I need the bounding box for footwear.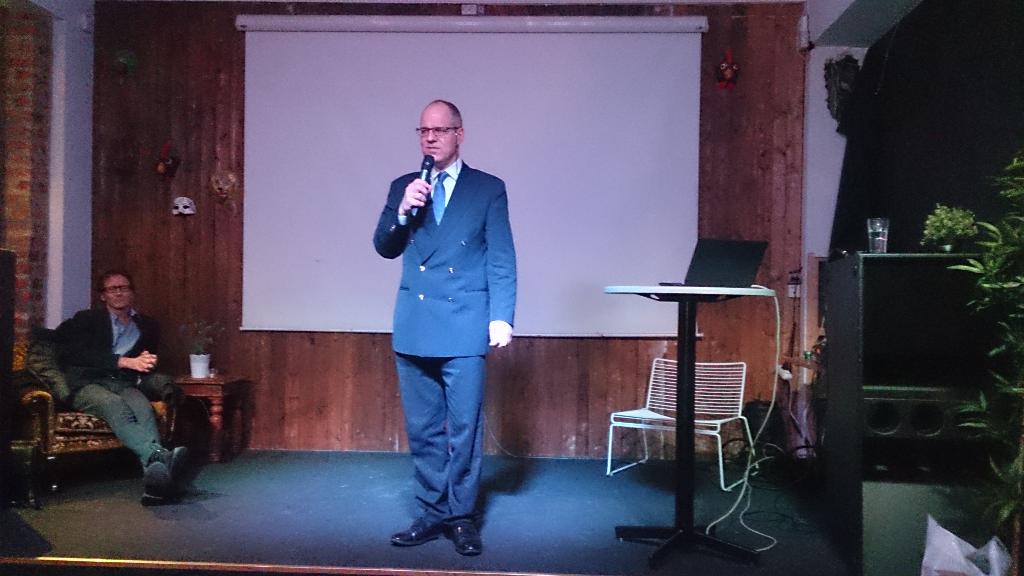
Here it is: box(445, 522, 479, 556).
